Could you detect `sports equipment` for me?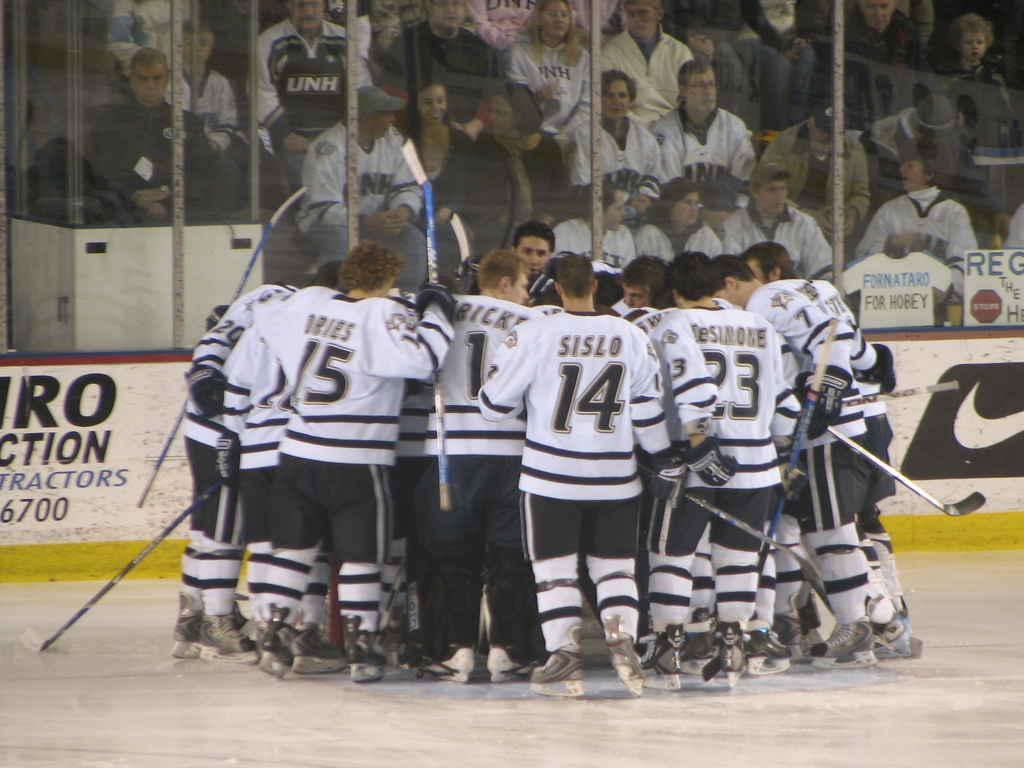
Detection result: [x1=216, y1=434, x2=243, y2=487].
